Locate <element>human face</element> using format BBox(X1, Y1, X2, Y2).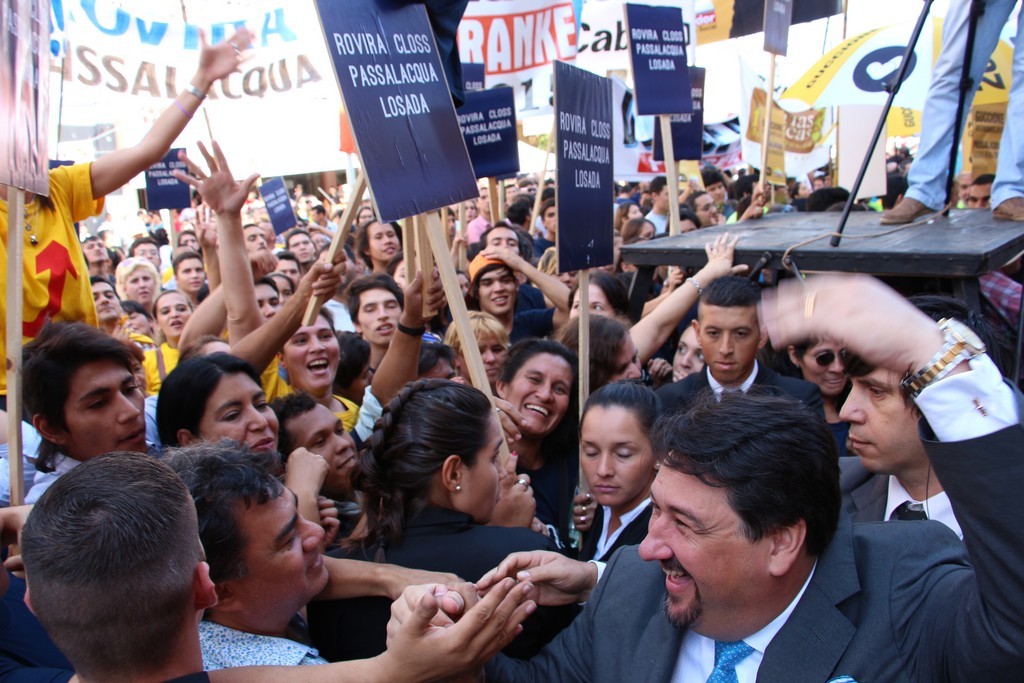
BBox(797, 332, 855, 393).
